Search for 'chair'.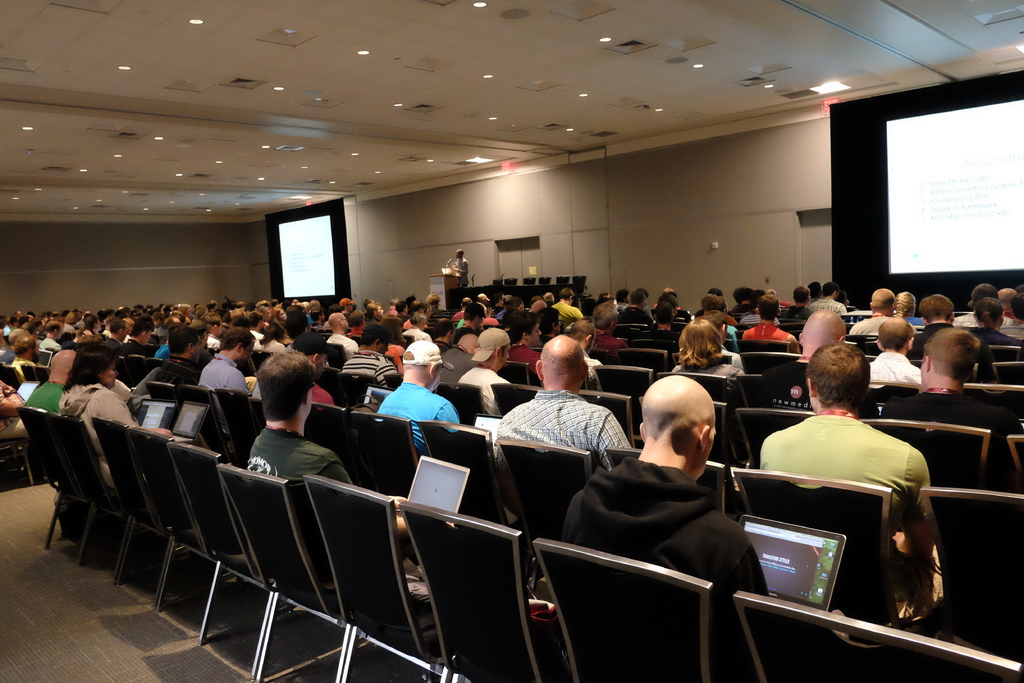
Found at [396, 499, 564, 680].
